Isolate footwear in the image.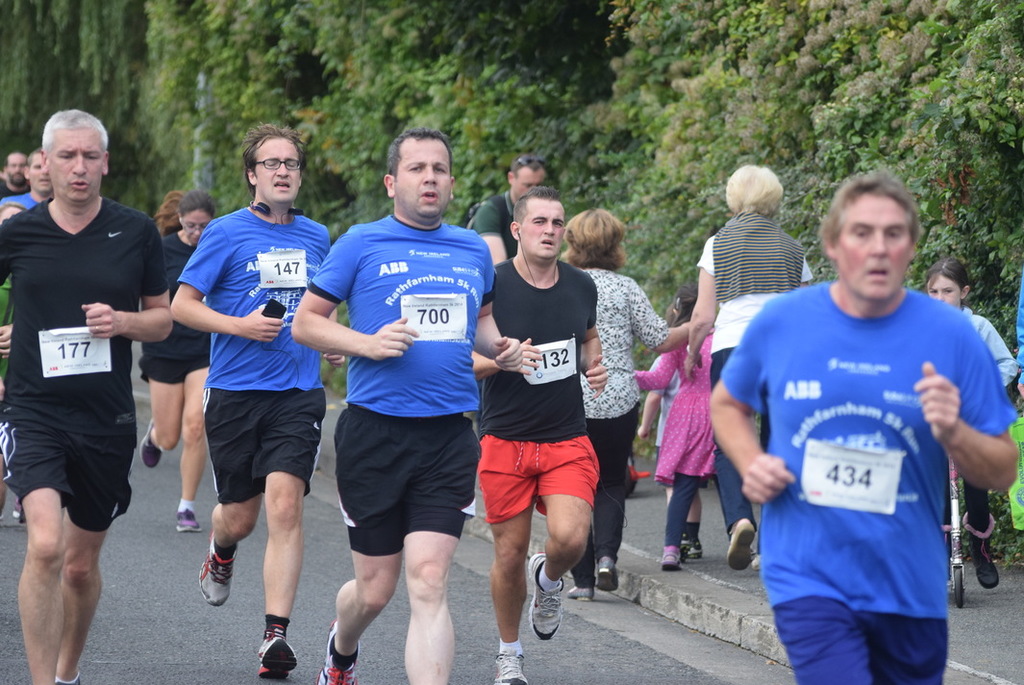
Isolated region: locate(175, 499, 202, 533).
